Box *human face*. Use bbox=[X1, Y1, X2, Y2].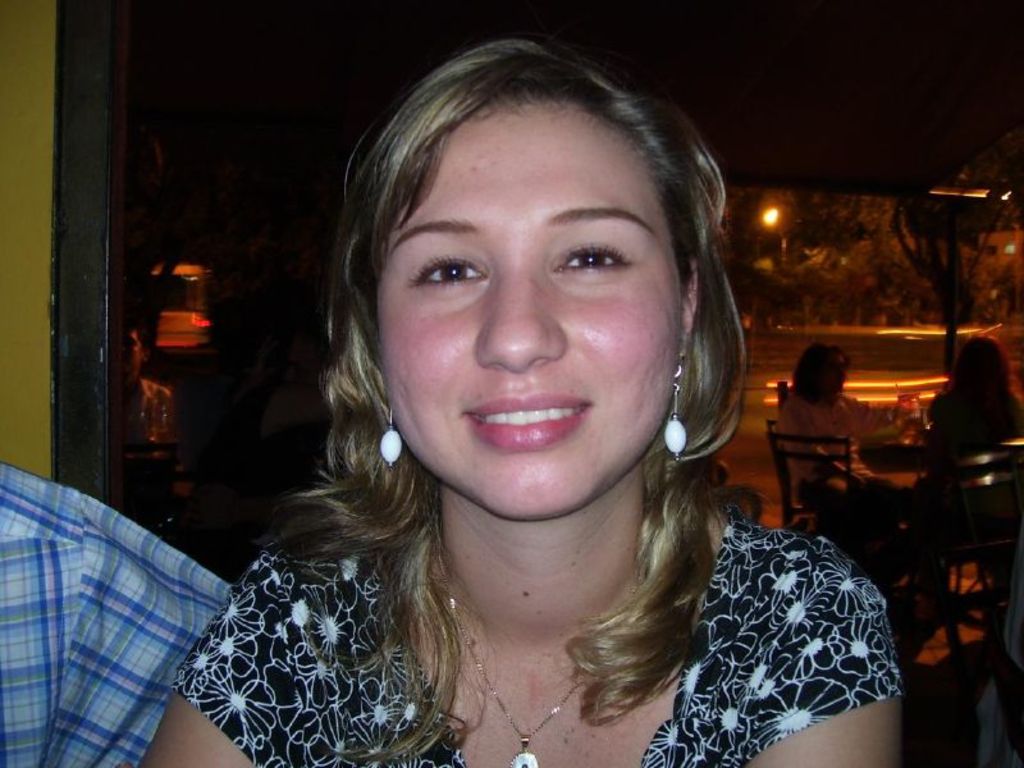
bbox=[375, 92, 686, 520].
